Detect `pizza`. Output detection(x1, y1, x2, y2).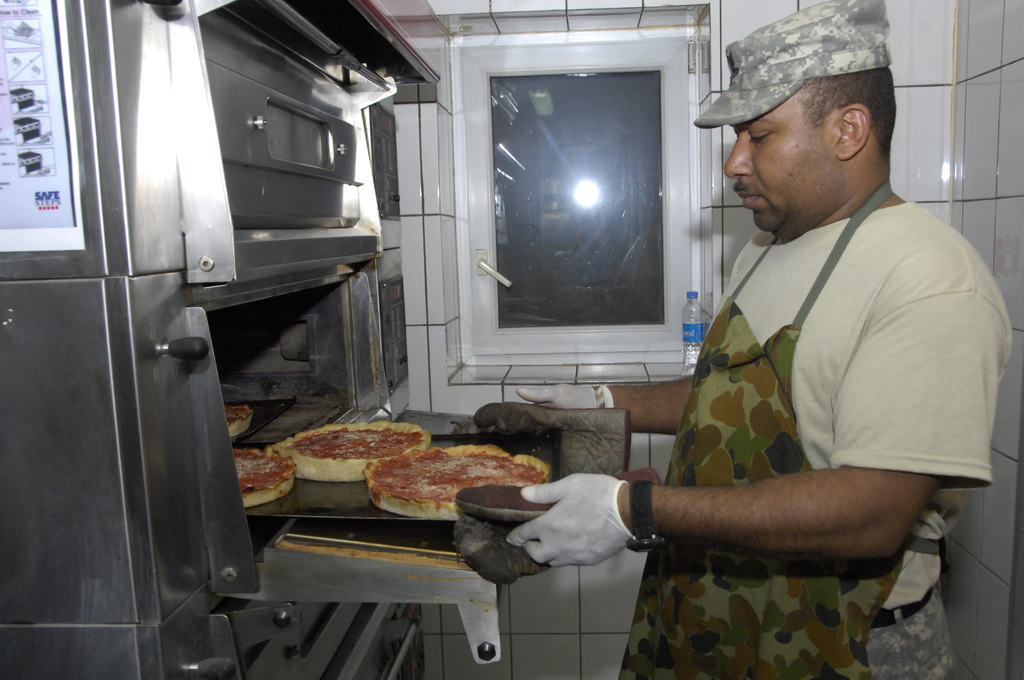
detection(225, 403, 255, 439).
